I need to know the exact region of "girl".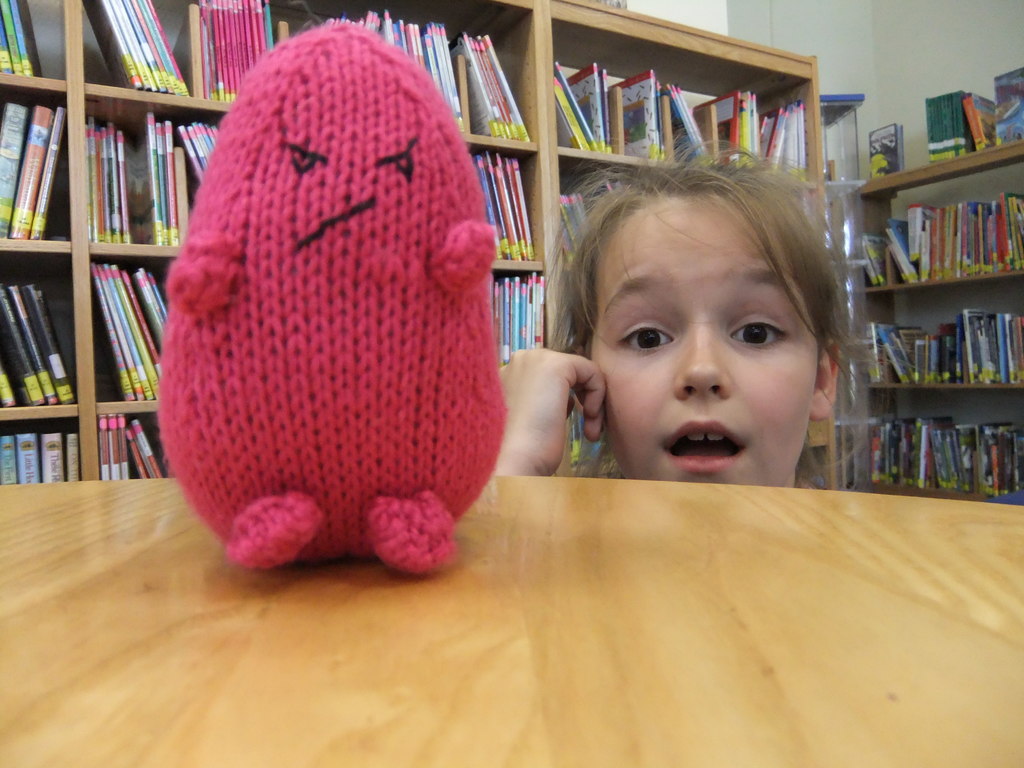
Region: 488,125,932,491.
